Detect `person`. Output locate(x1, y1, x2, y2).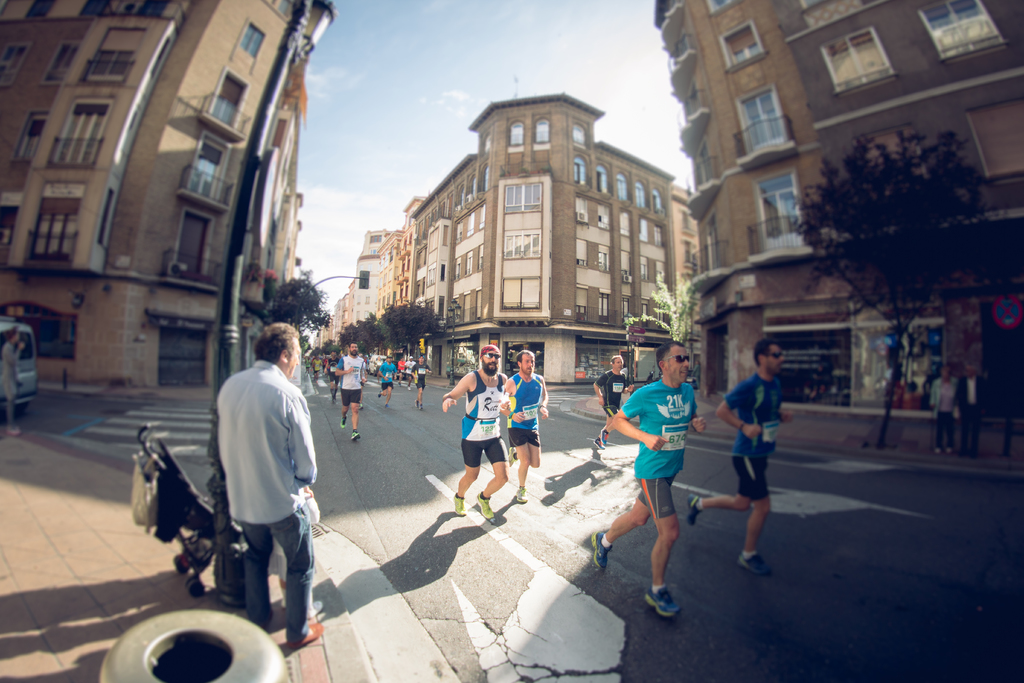
locate(500, 347, 550, 504).
